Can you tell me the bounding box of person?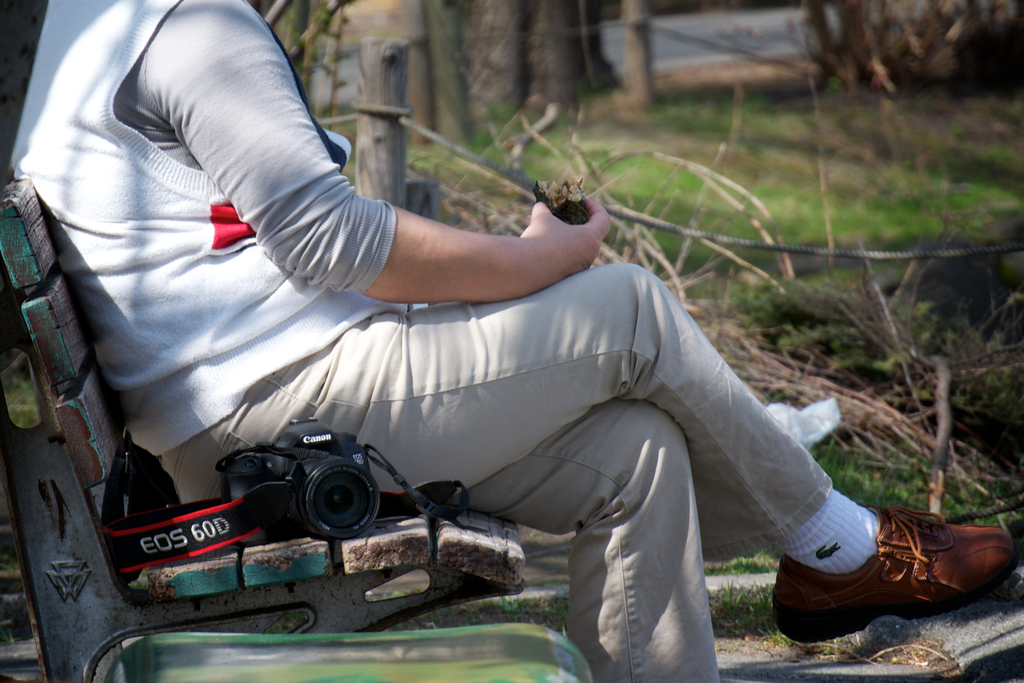
{"left": 83, "top": 35, "right": 878, "bottom": 629}.
